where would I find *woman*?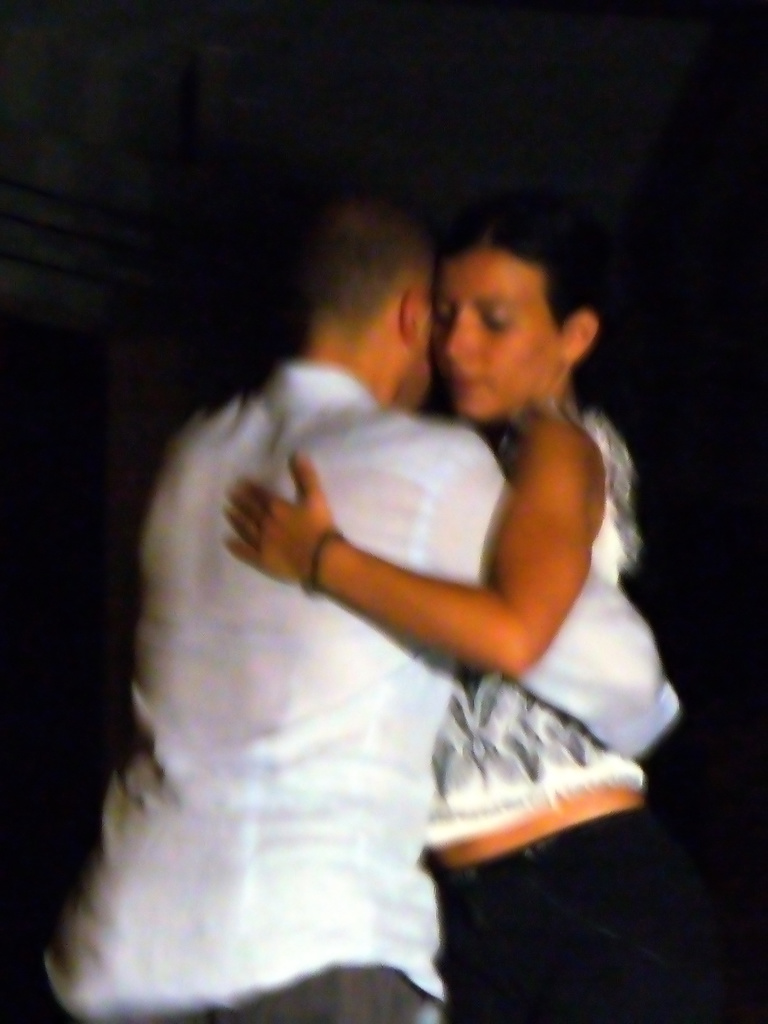
At (208, 201, 695, 1023).
